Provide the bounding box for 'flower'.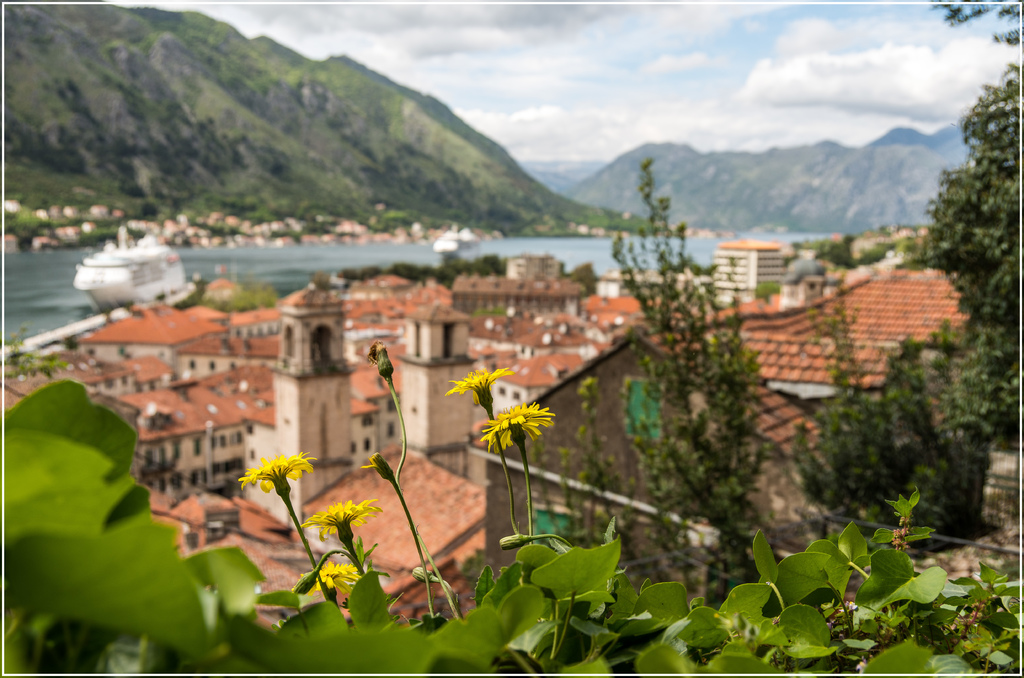
<bbox>309, 559, 360, 595</bbox>.
